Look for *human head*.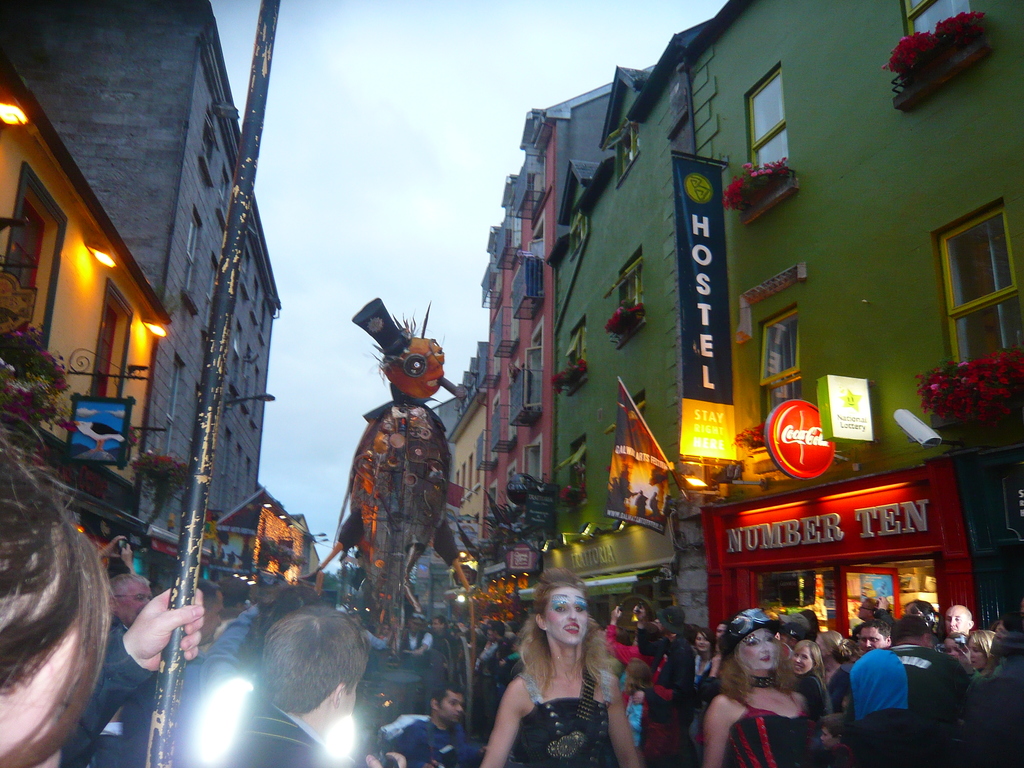
Found: [left=276, top=582, right=324, bottom=614].
